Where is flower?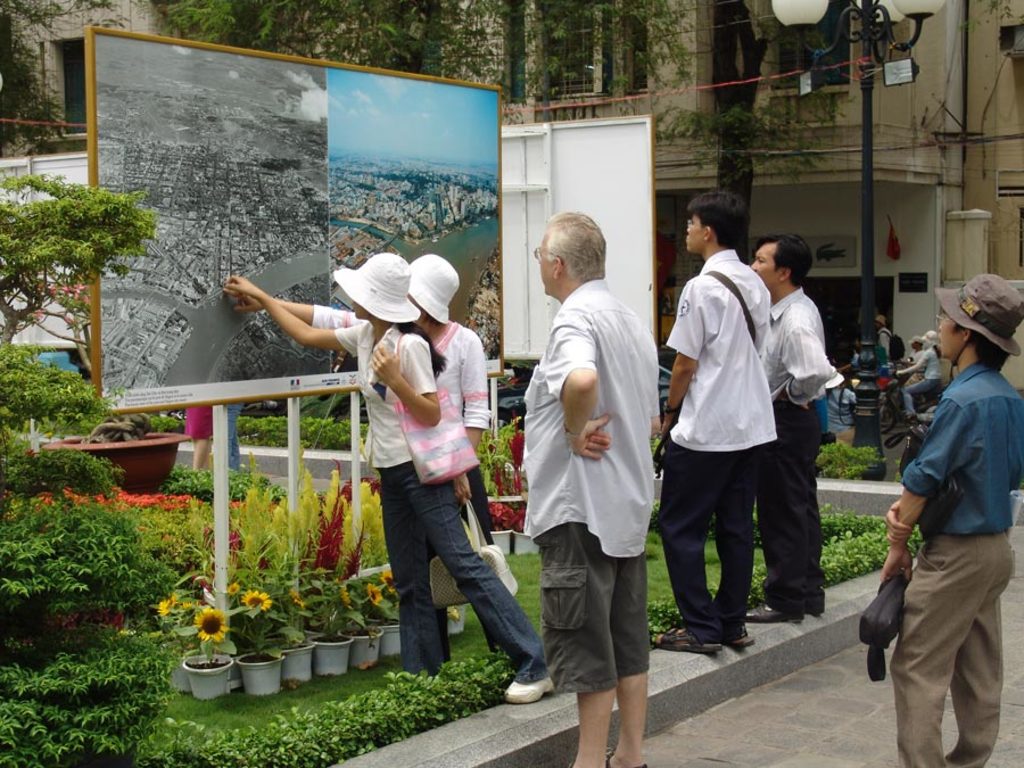
[489,496,531,535].
